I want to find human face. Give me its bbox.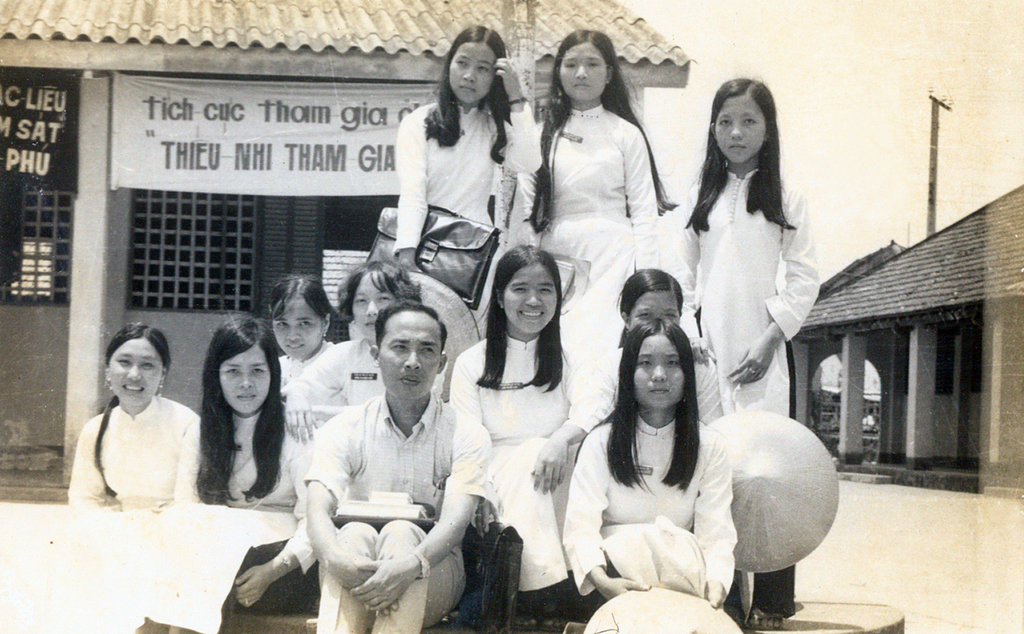
rect(559, 40, 607, 102).
